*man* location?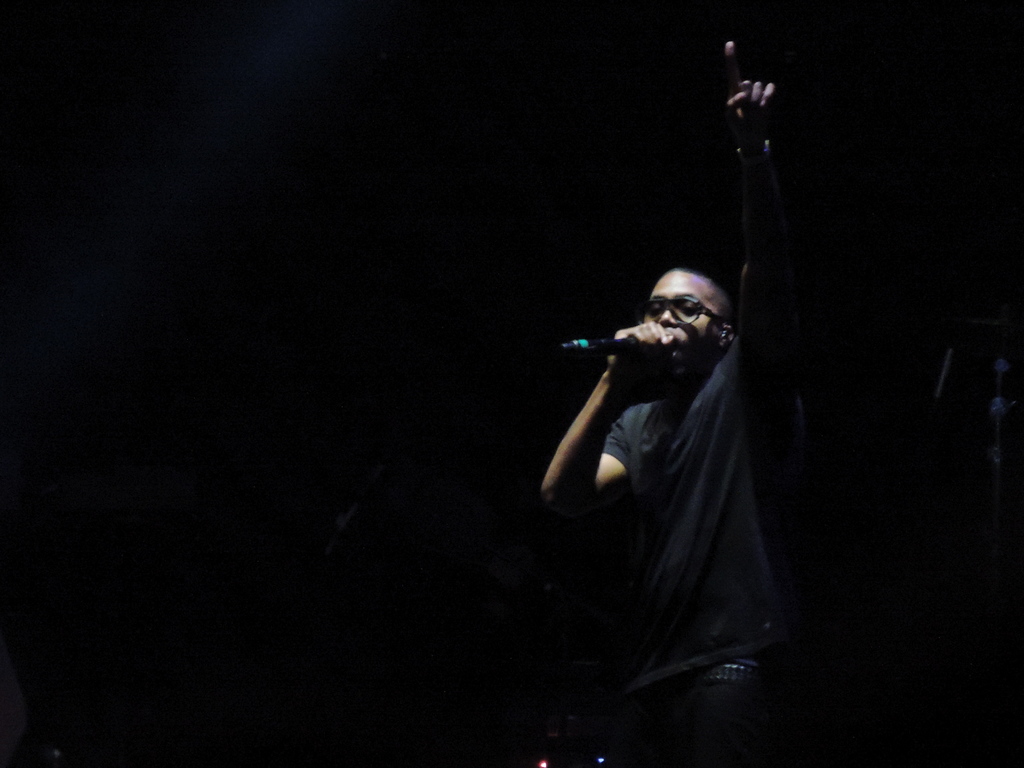
x1=495, y1=120, x2=851, y2=726
